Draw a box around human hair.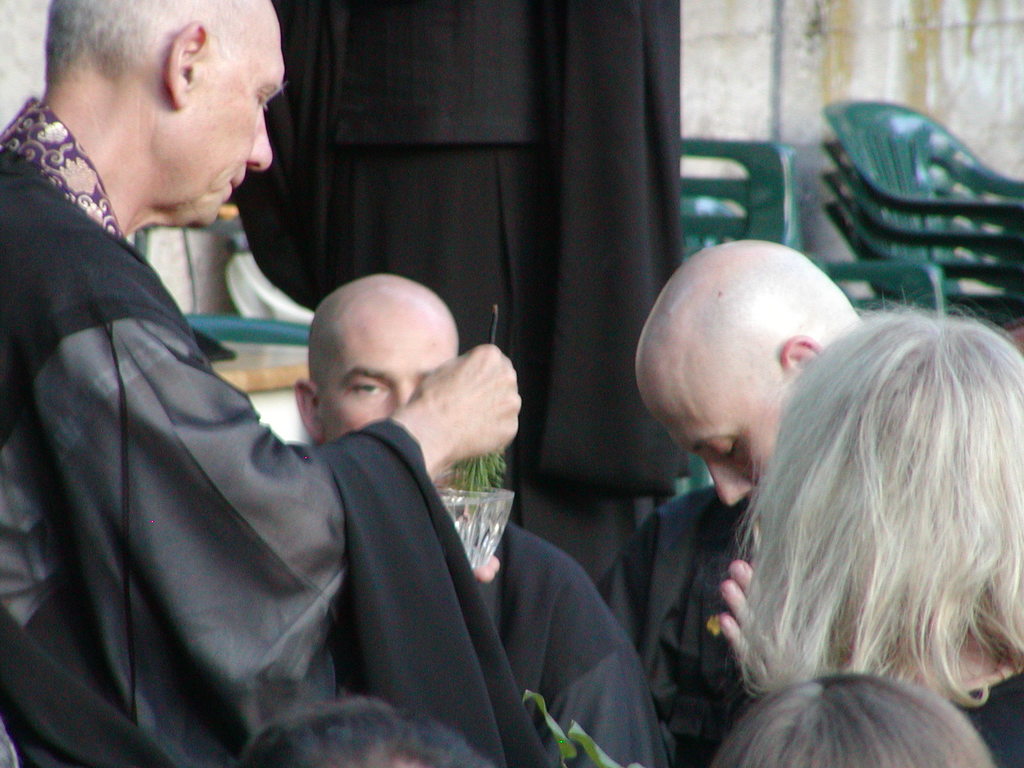
(x1=45, y1=0, x2=259, y2=79).
